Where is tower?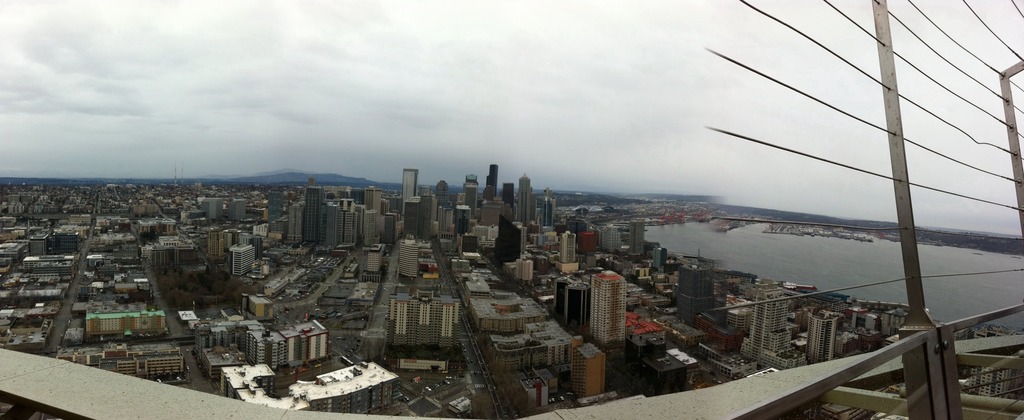
crop(556, 222, 576, 281).
